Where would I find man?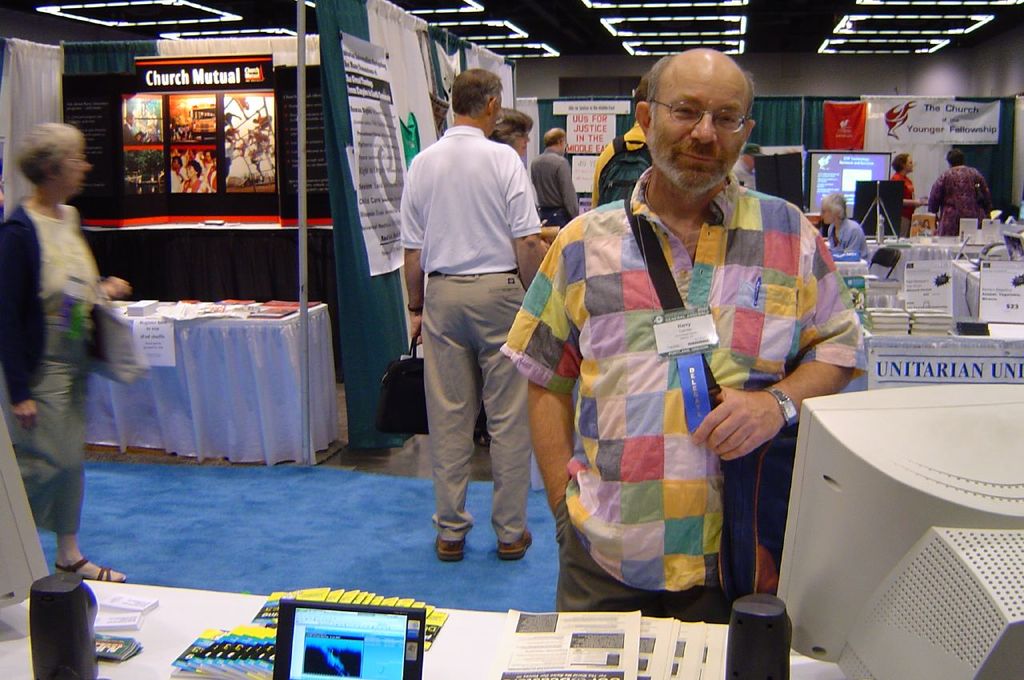
At {"x1": 504, "y1": 42, "x2": 869, "y2": 624}.
